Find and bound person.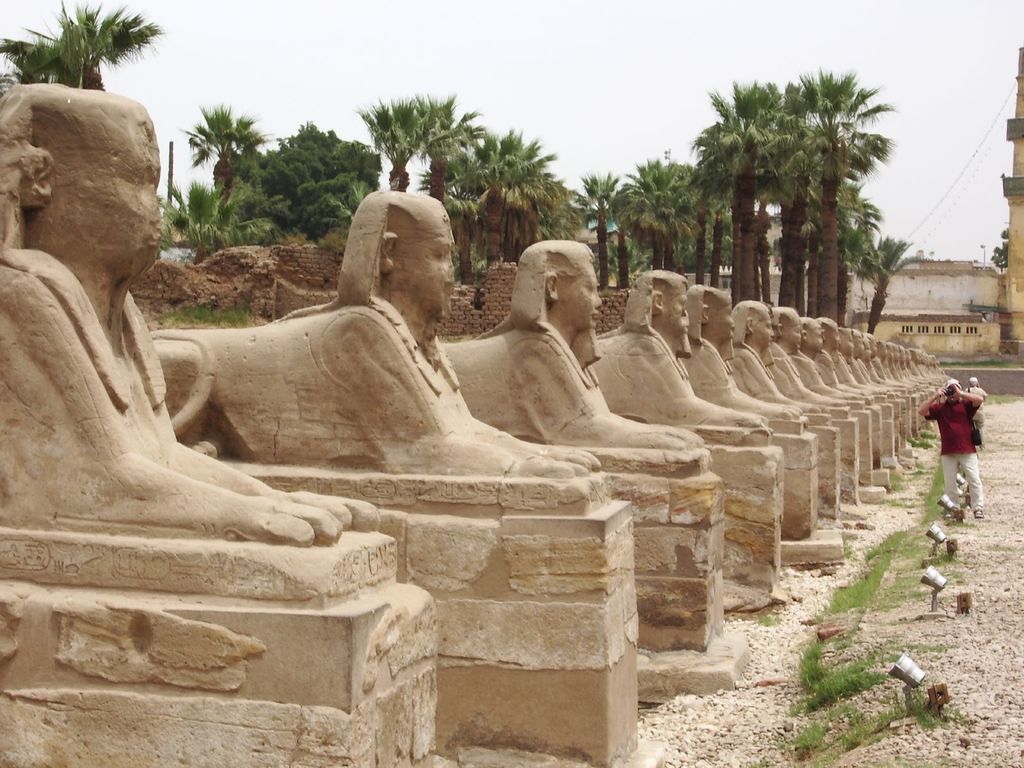
Bound: l=940, t=374, r=996, b=526.
